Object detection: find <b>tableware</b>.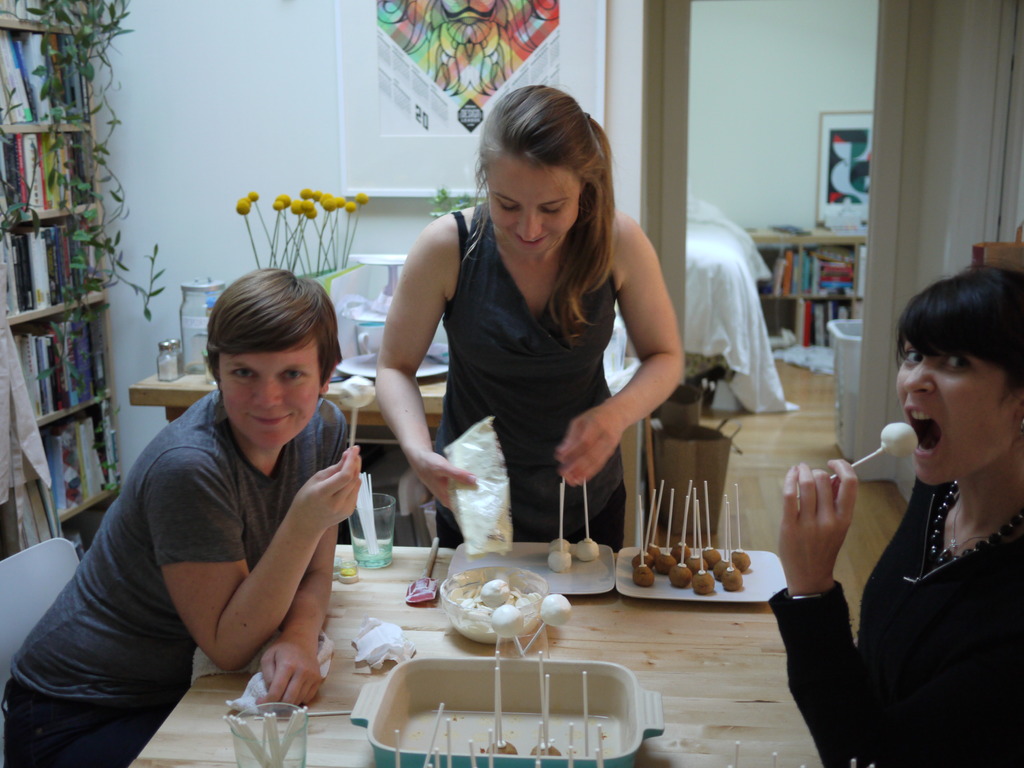
(x1=230, y1=697, x2=308, y2=767).
